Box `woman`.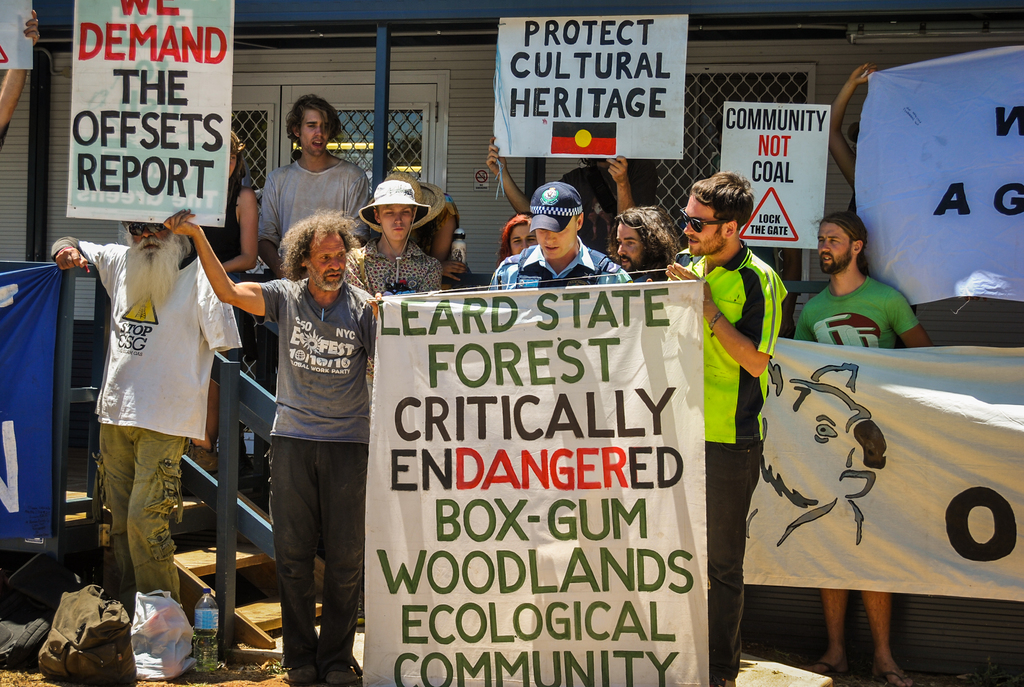
498:213:536:261.
